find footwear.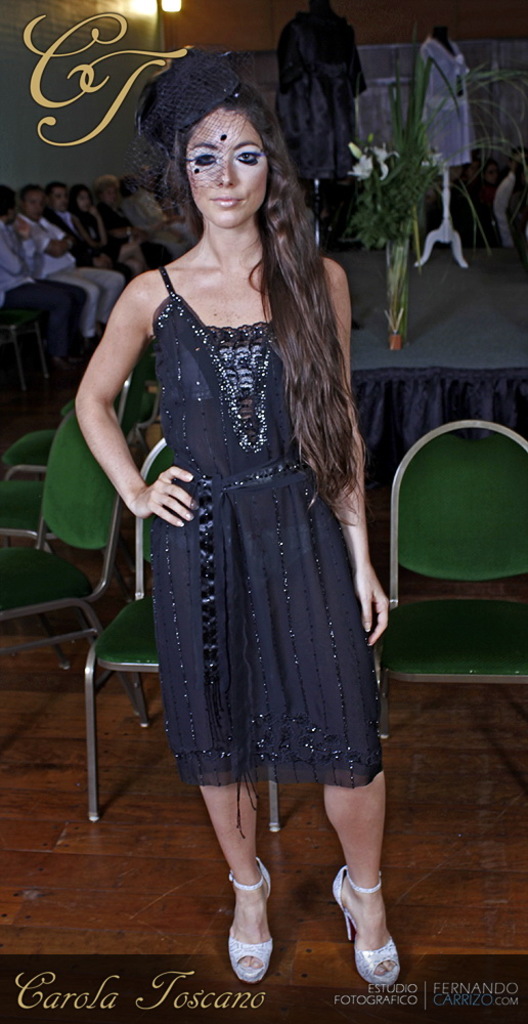
[332, 858, 409, 1000].
